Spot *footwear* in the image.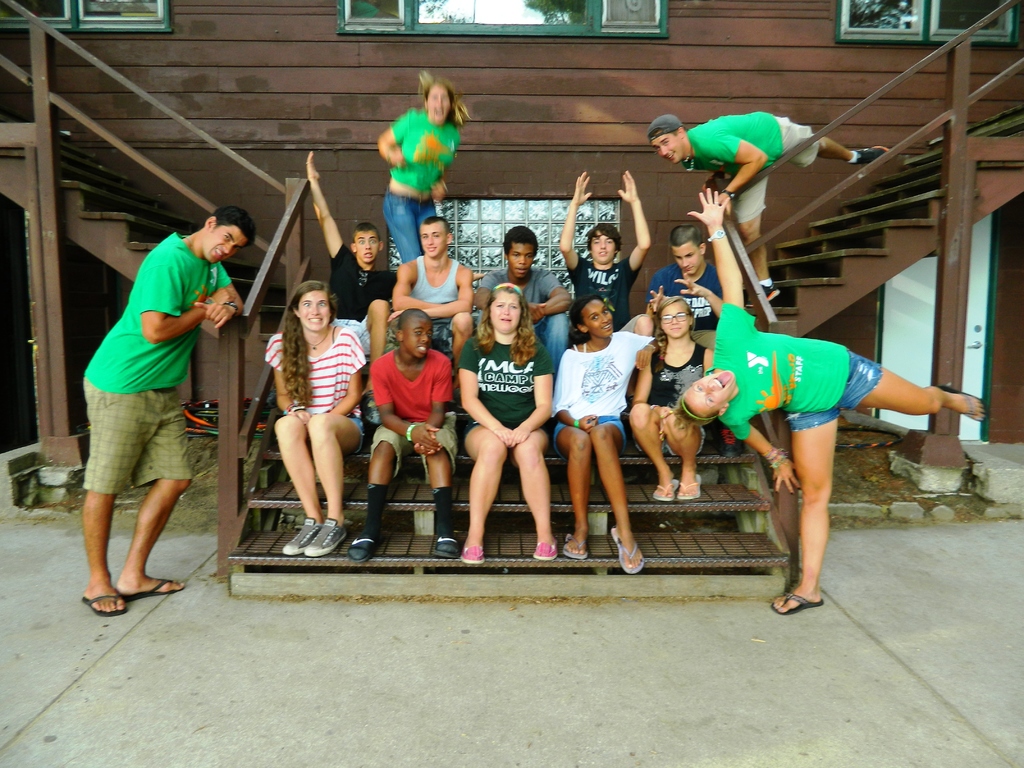
*footwear* found at select_region(124, 569, 186, 602).
